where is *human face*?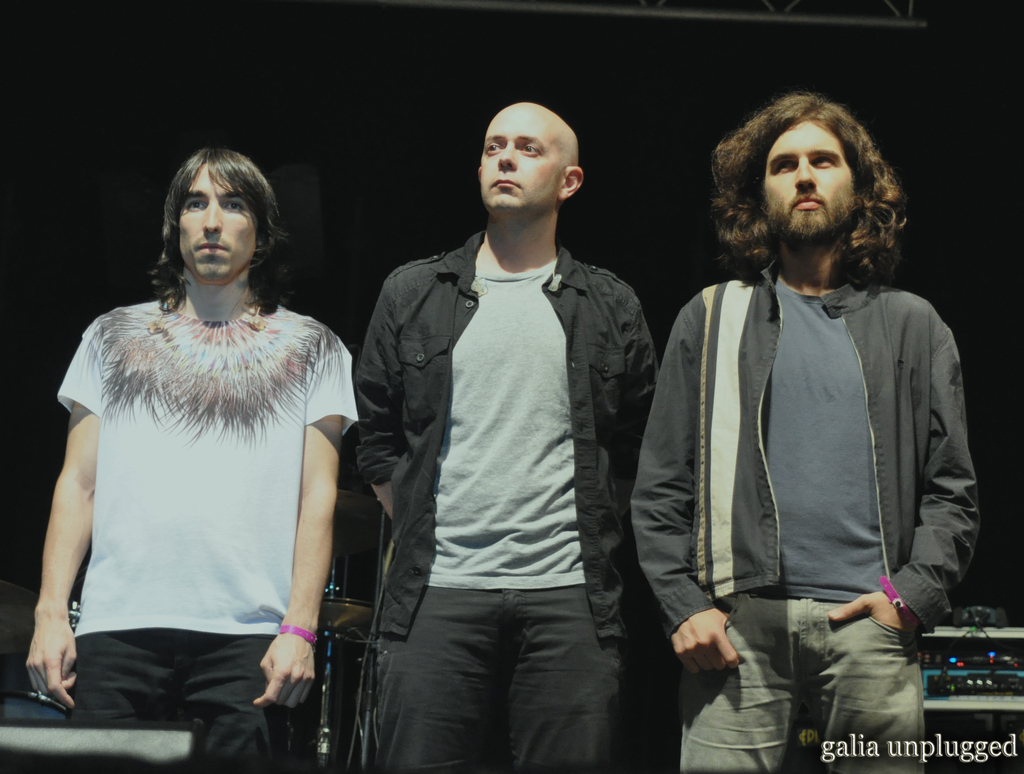
bbox(175, 166, 260, 273).
